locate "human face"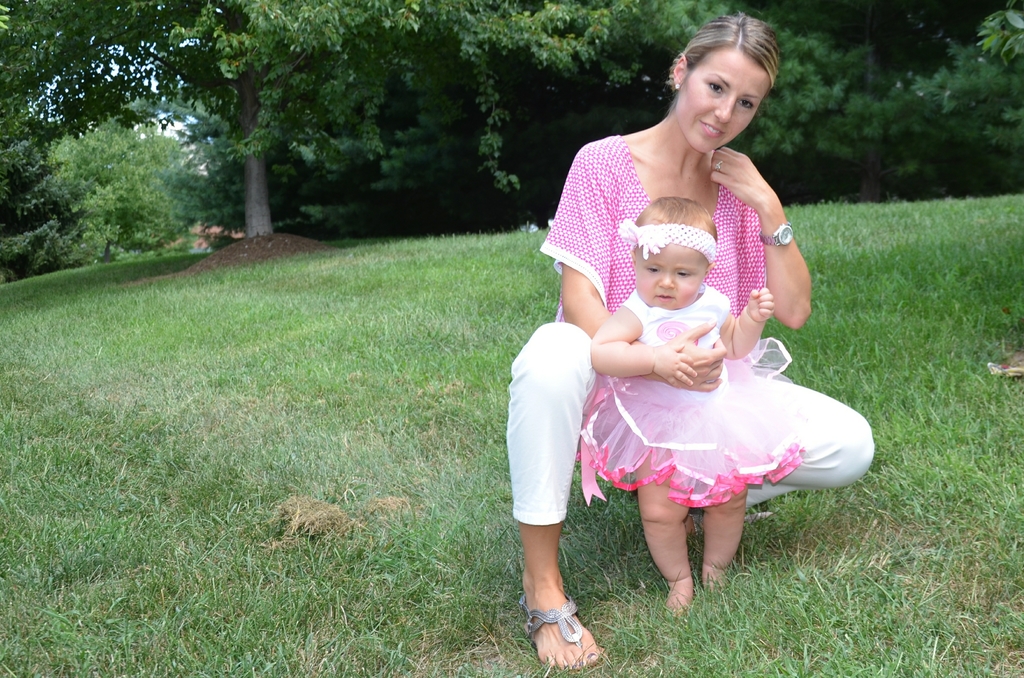
left=676, top=46, right=770, bottom=154
